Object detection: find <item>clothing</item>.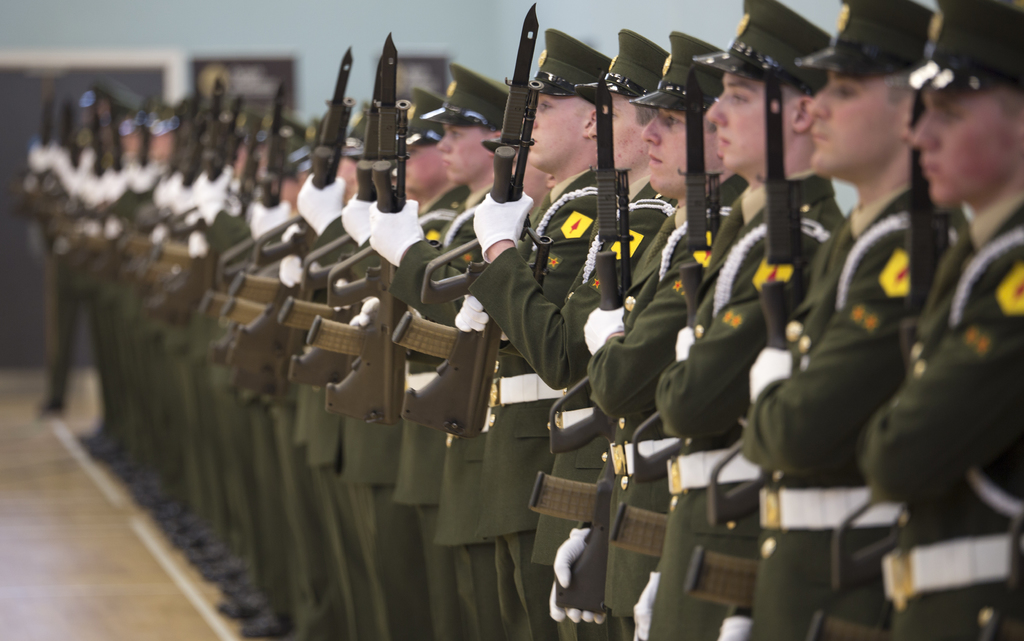
box(486, 166, 598, 637).
